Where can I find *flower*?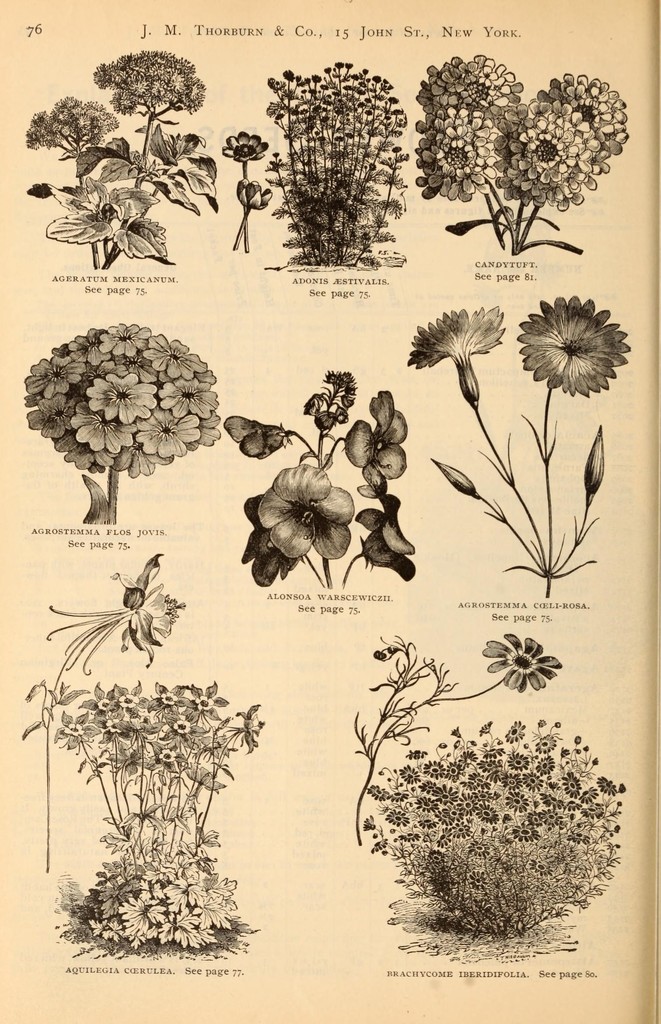
You can find it at crop(408, 307, 506, 367).
